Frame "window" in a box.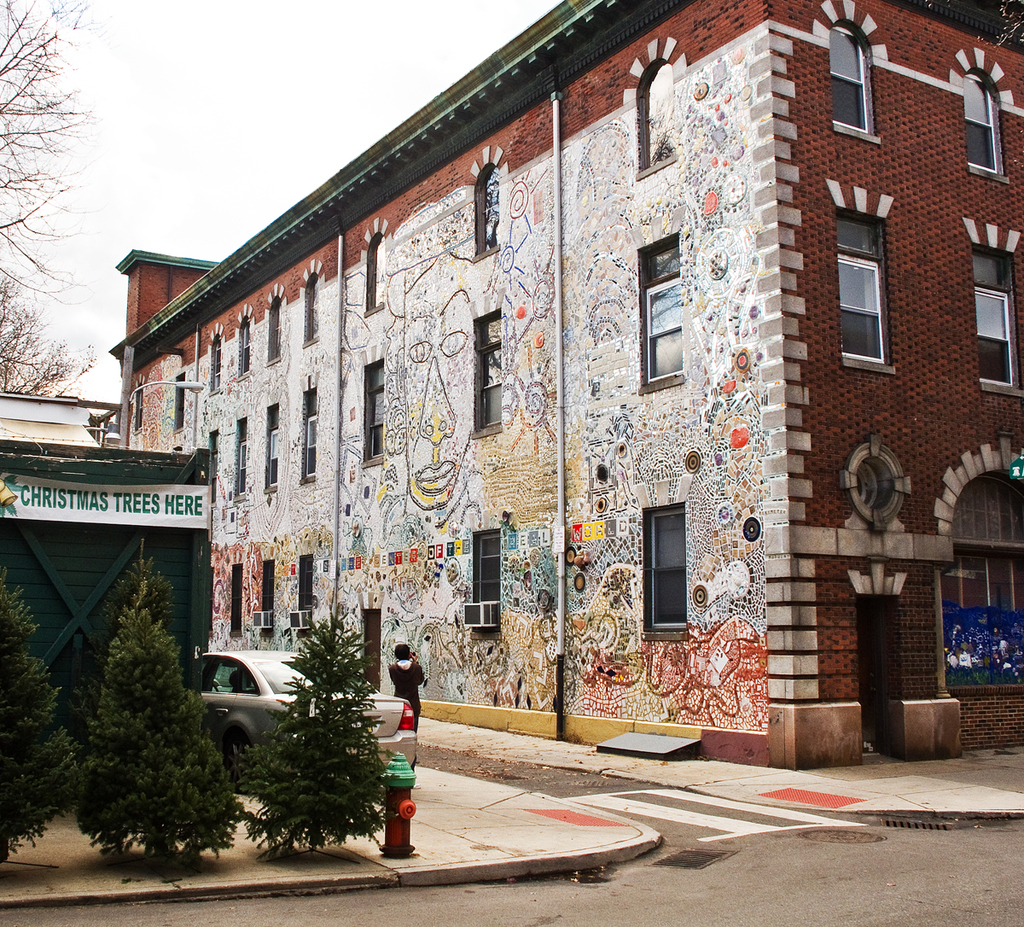
select_region(637, 503, 695, 631).
